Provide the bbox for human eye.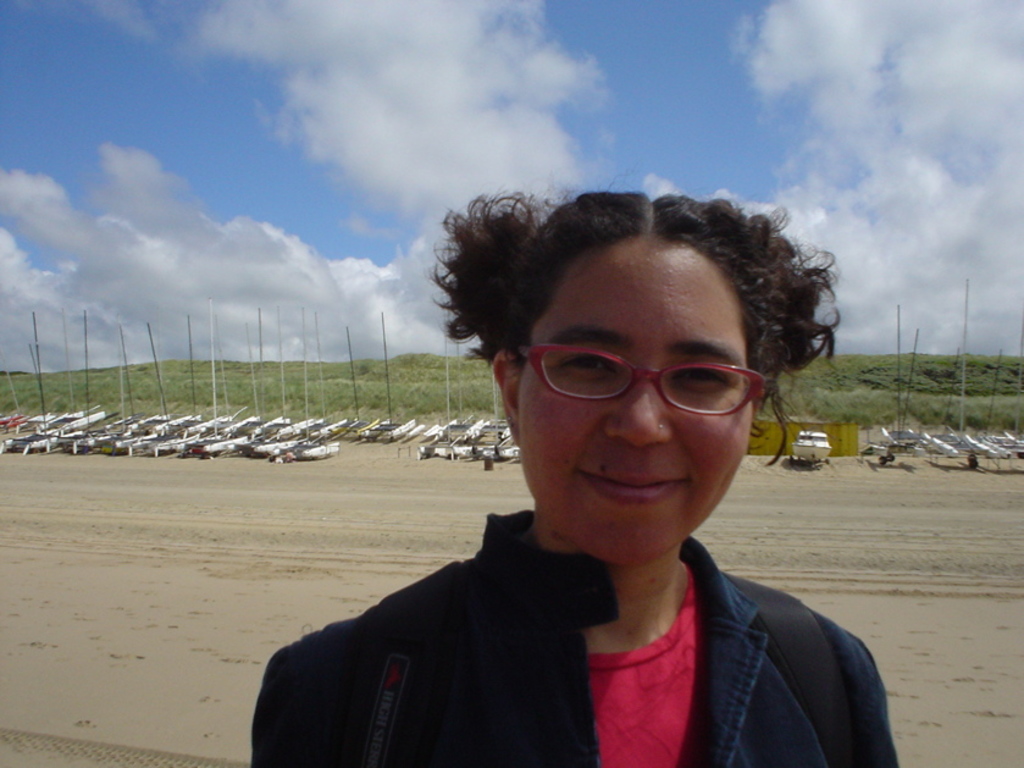
<box>555,349,624,380</box>.
